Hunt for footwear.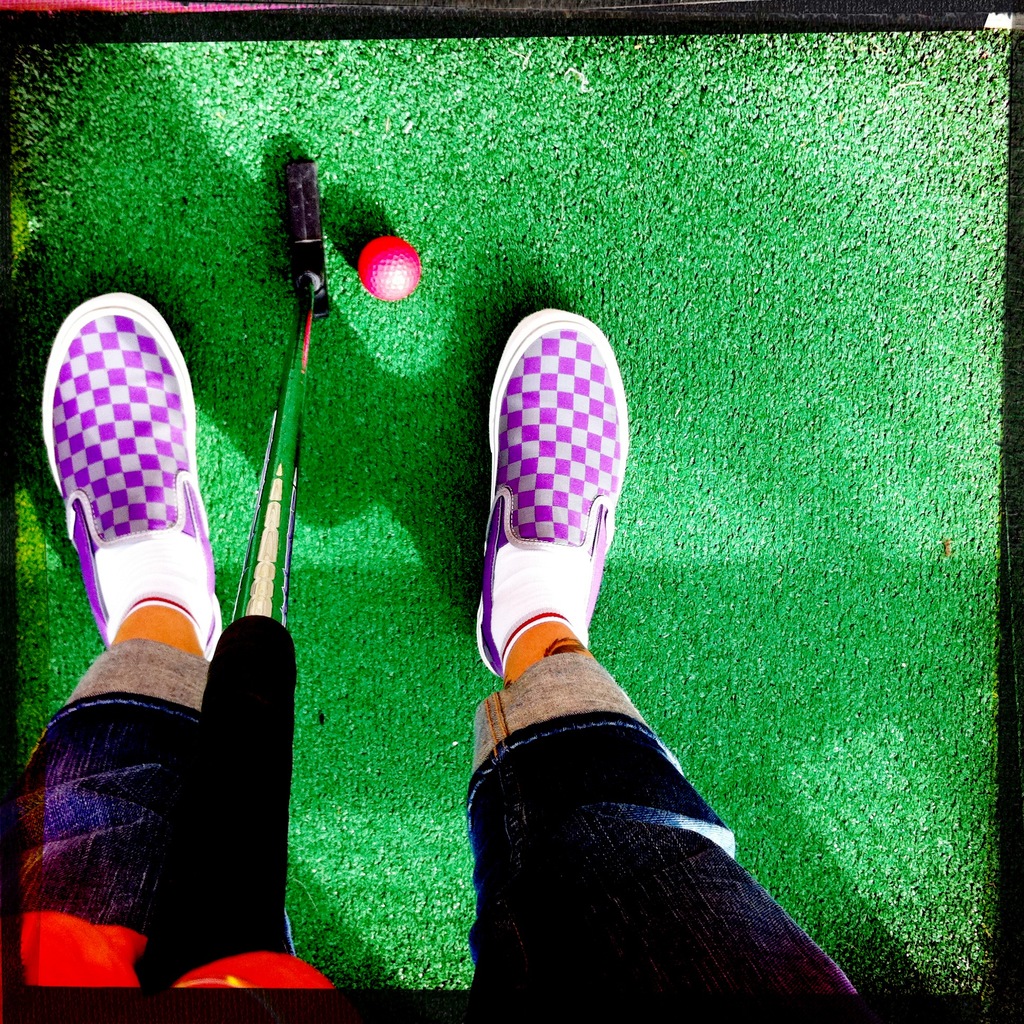
Hunted down at [456, 305, 650, 762].
